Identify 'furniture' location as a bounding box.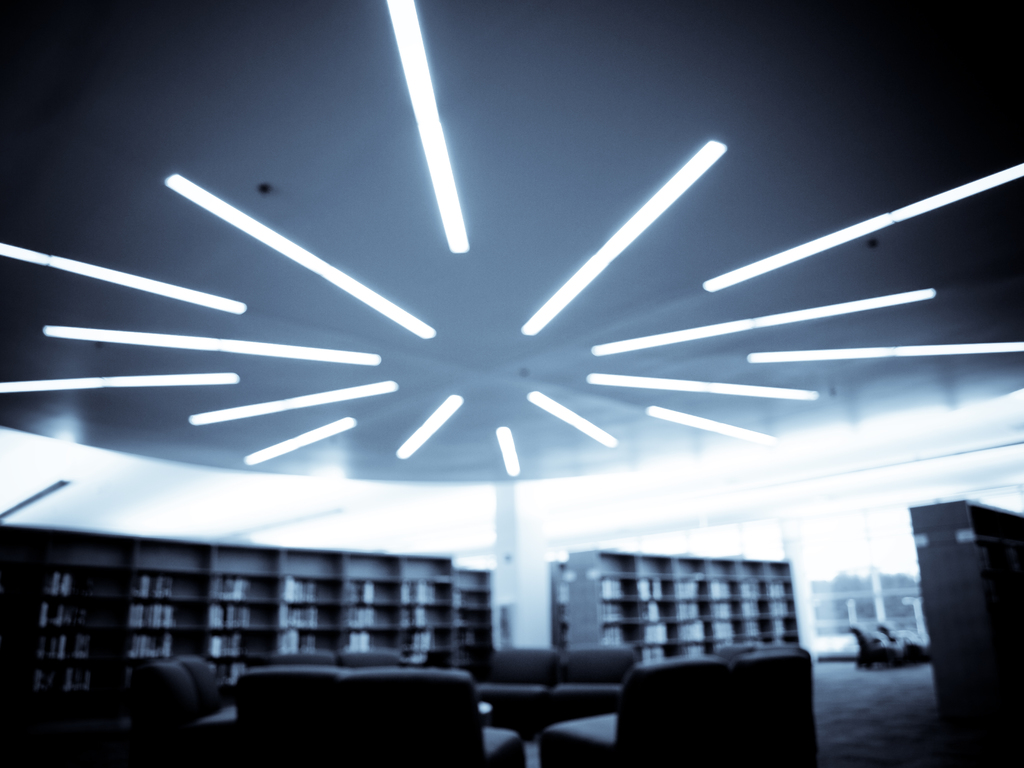
(236,663,529,767).
